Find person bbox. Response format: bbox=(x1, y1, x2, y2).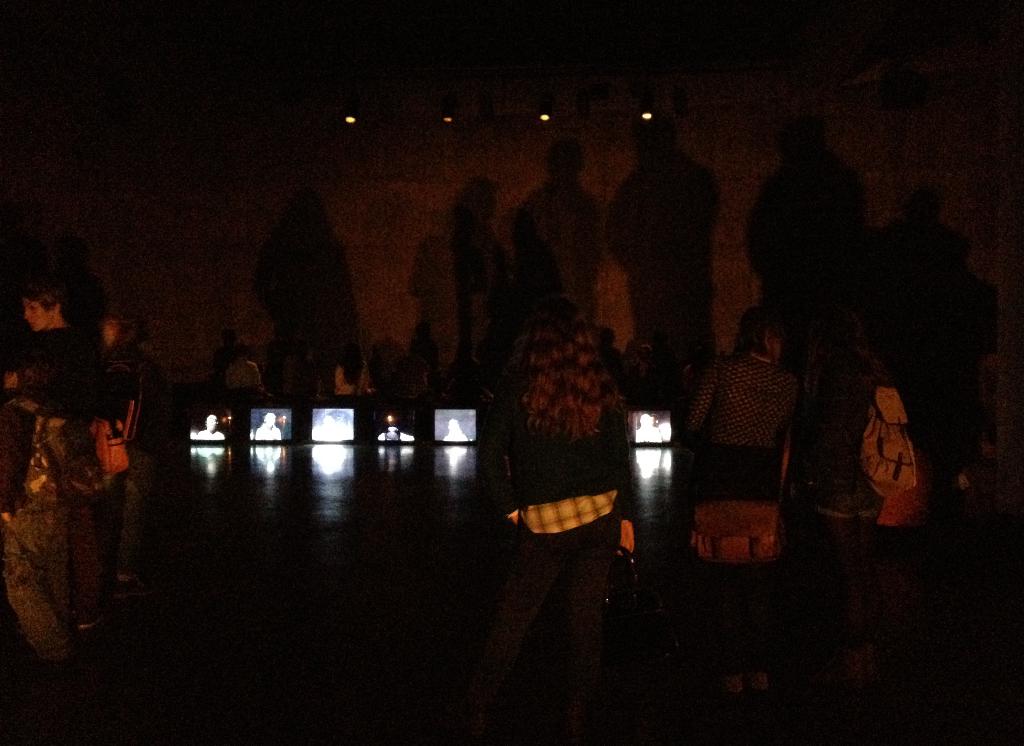
bbox=(458, 288, 639, 744).
